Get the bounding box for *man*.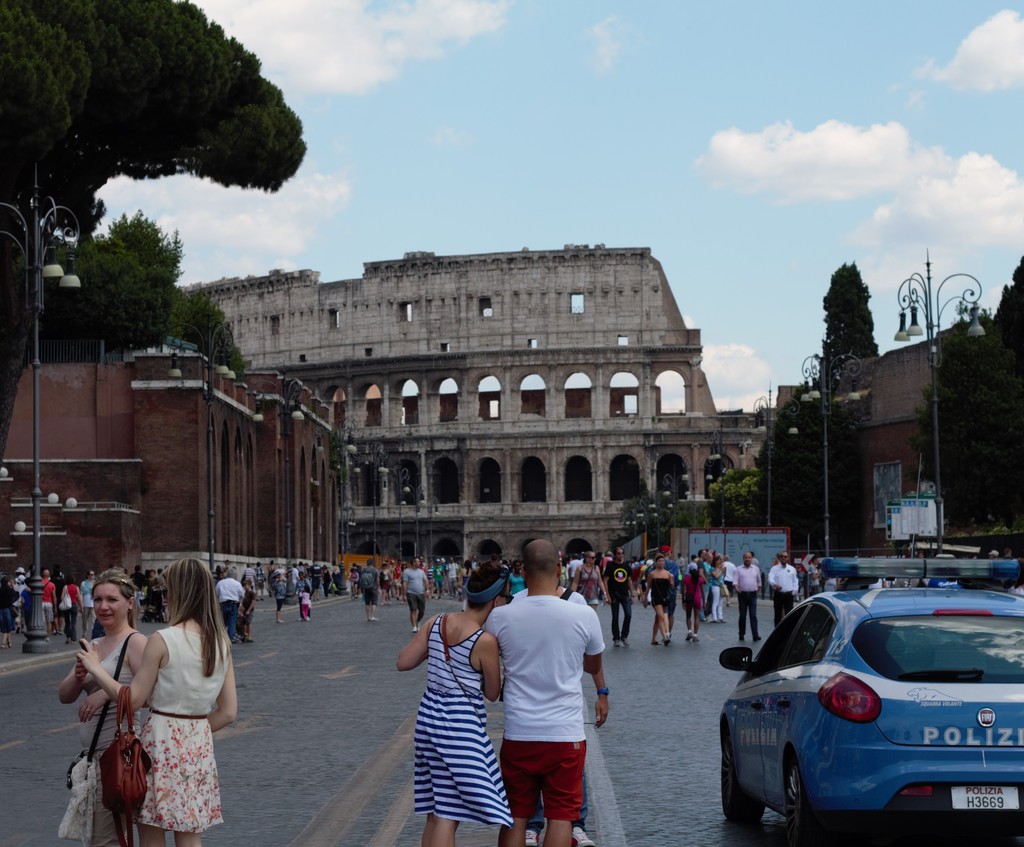
{"left": 653, "top": 547, "right": 680, "bottom": 633}.
